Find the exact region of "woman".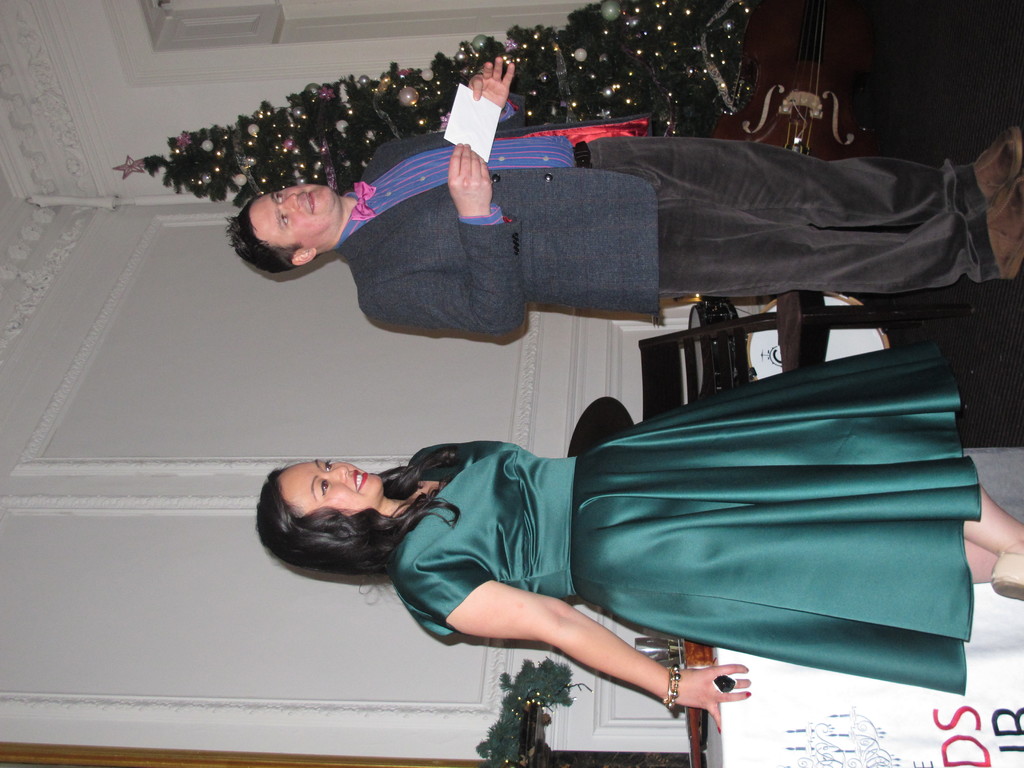
Exact region: {"x1": 246, "y1": 257, "x2": 959, "y2": 742}.
